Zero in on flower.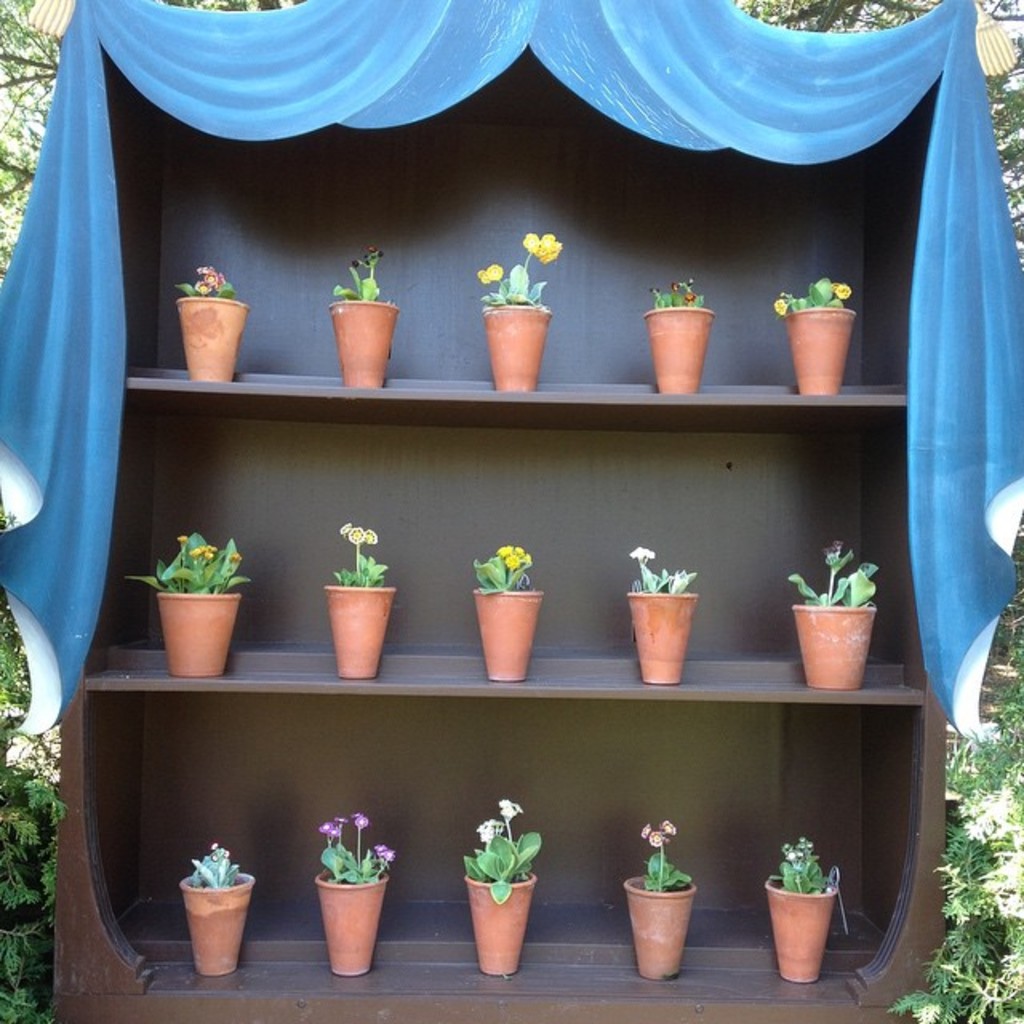
Zeroed in: detection(194, 277, 208, 293).
